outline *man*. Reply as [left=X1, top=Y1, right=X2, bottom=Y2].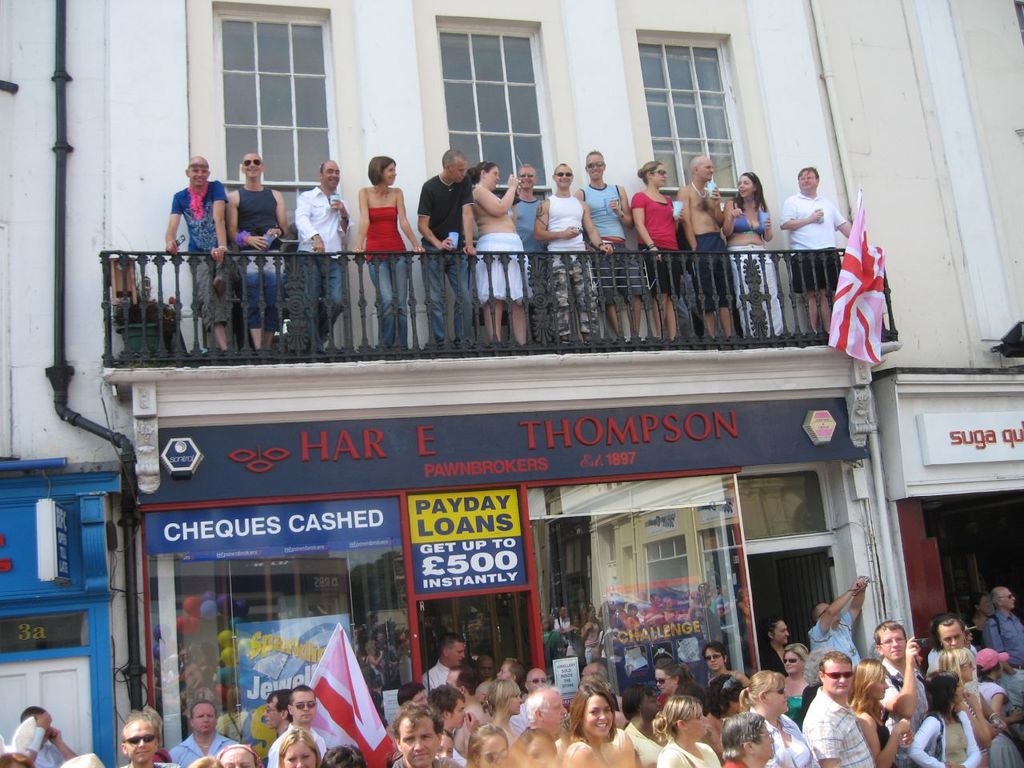
[left=166, top=155, right=232, bottom=352].
